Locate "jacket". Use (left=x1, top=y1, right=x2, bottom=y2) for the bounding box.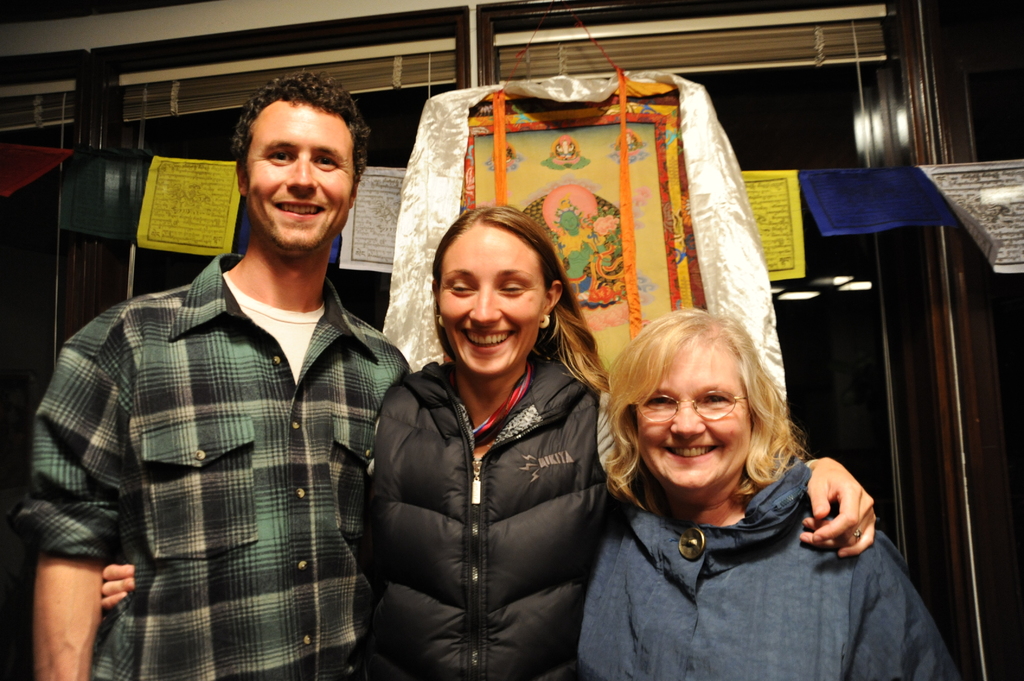
(left=371, top=338, right=637, bottom=680).
